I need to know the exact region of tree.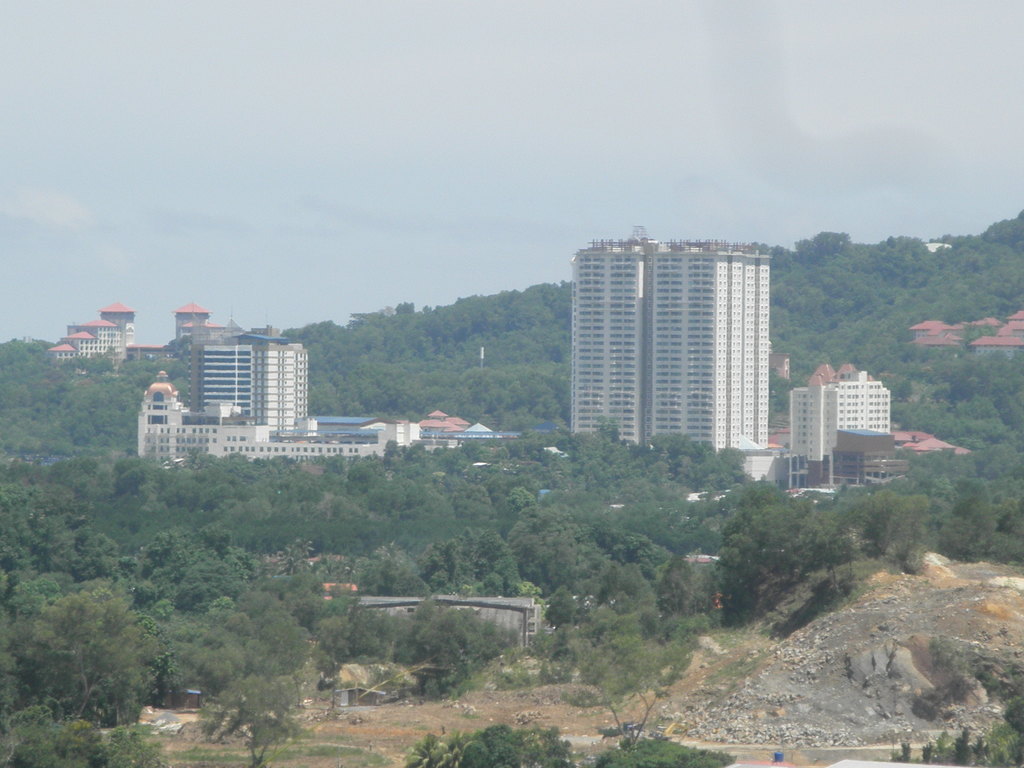
Region: [444, 454, 504, 581].
